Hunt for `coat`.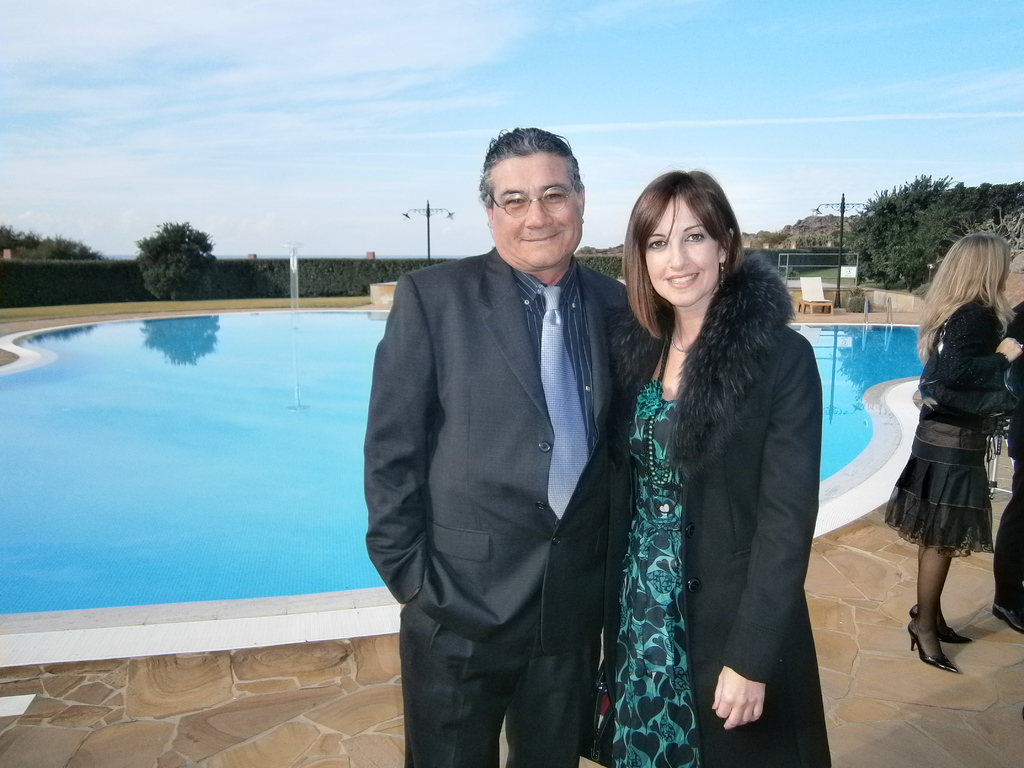
Hunted down at 355, 229, 661, 659.
